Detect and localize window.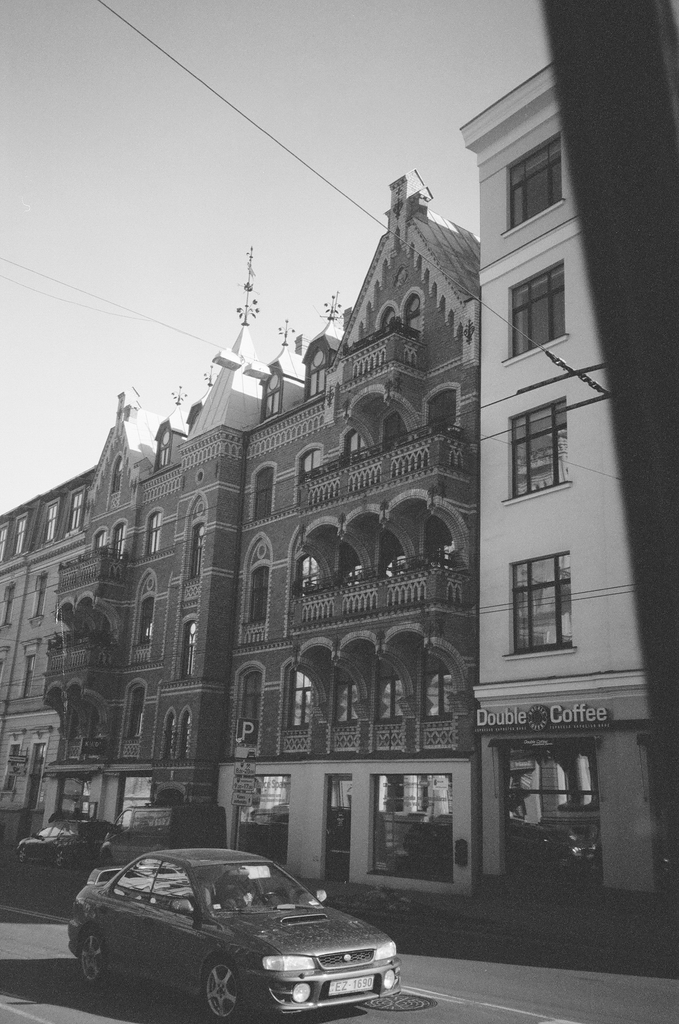
Localized at (503,399,572,506).
